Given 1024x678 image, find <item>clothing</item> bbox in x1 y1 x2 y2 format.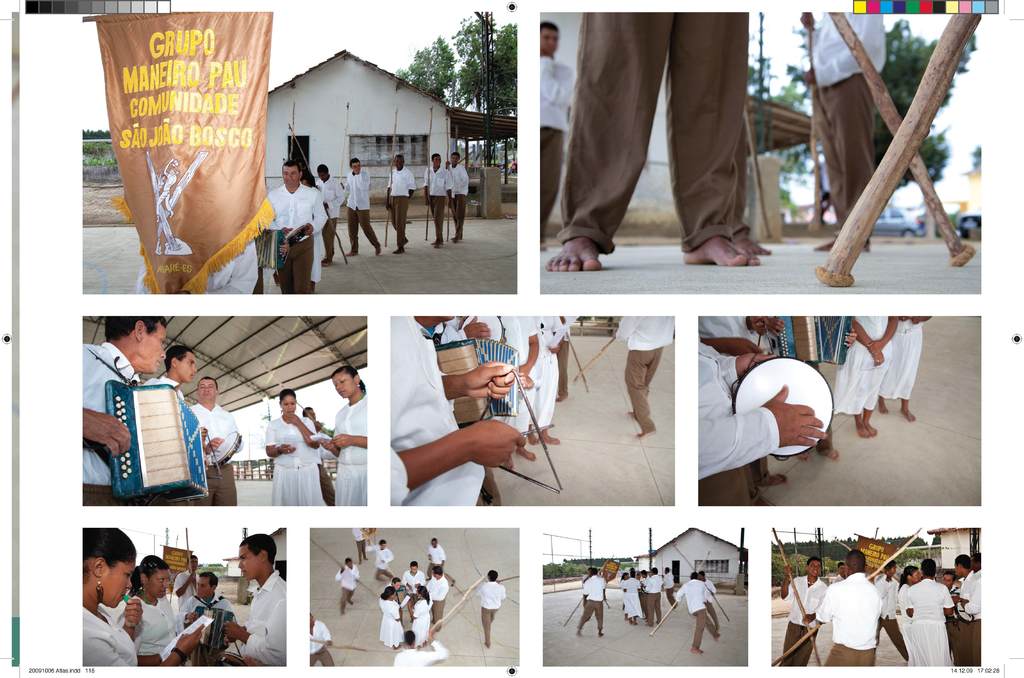
260 412 332 522.
